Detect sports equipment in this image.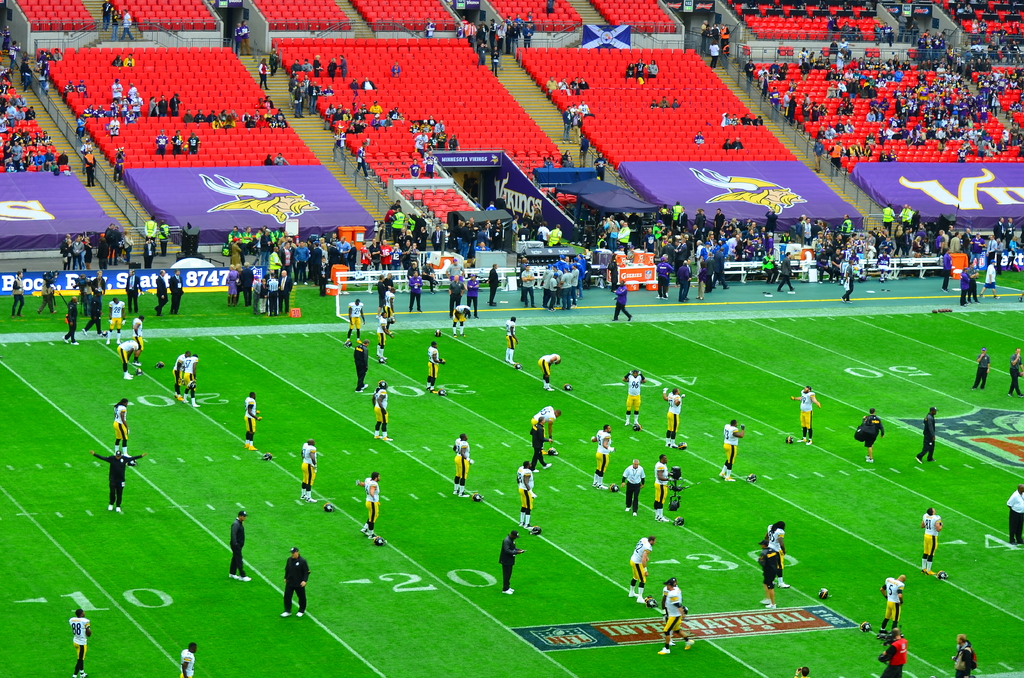
Detection: bbox=[935, 569, 947, 581].
